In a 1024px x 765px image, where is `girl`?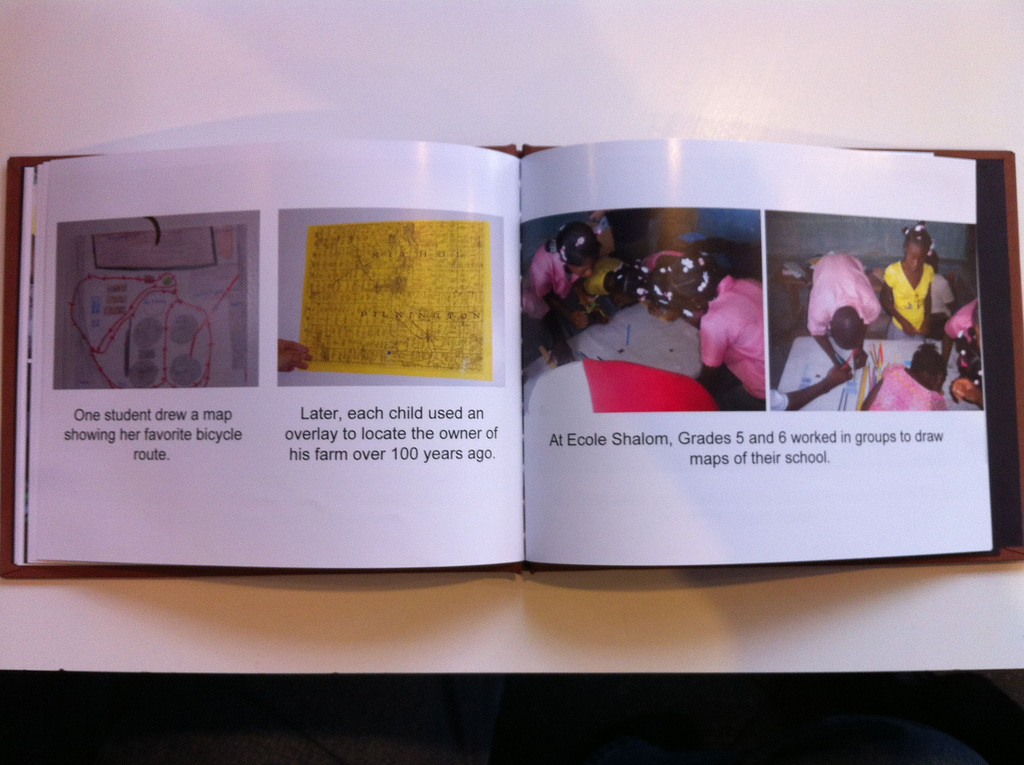
<region>863, 341, 949, 413</region>.
